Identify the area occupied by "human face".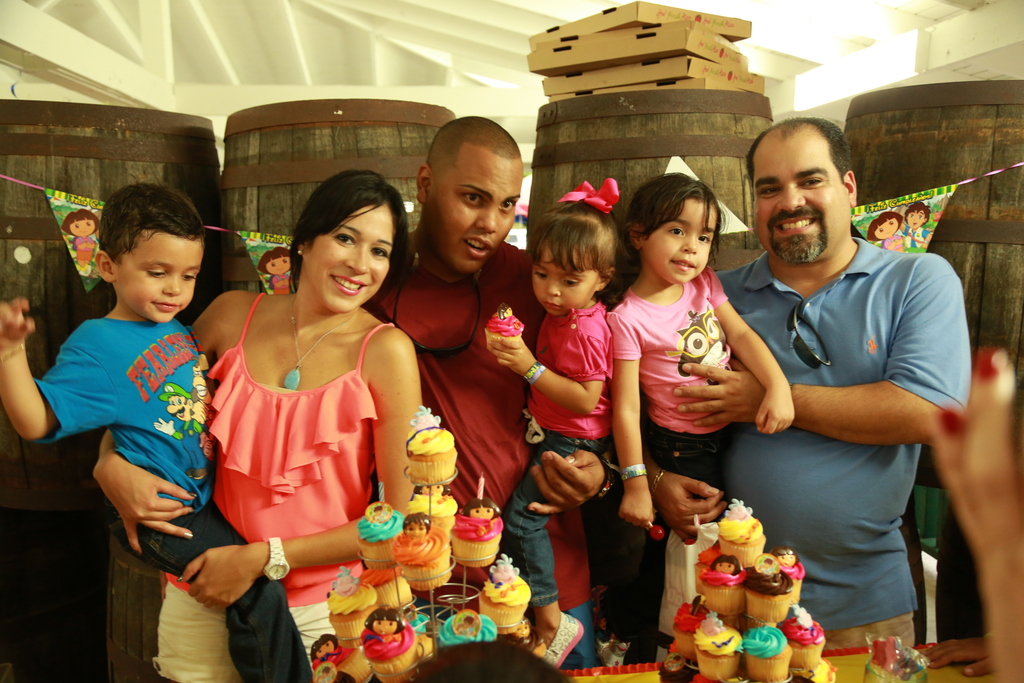
Area: (305,201,392,311).
